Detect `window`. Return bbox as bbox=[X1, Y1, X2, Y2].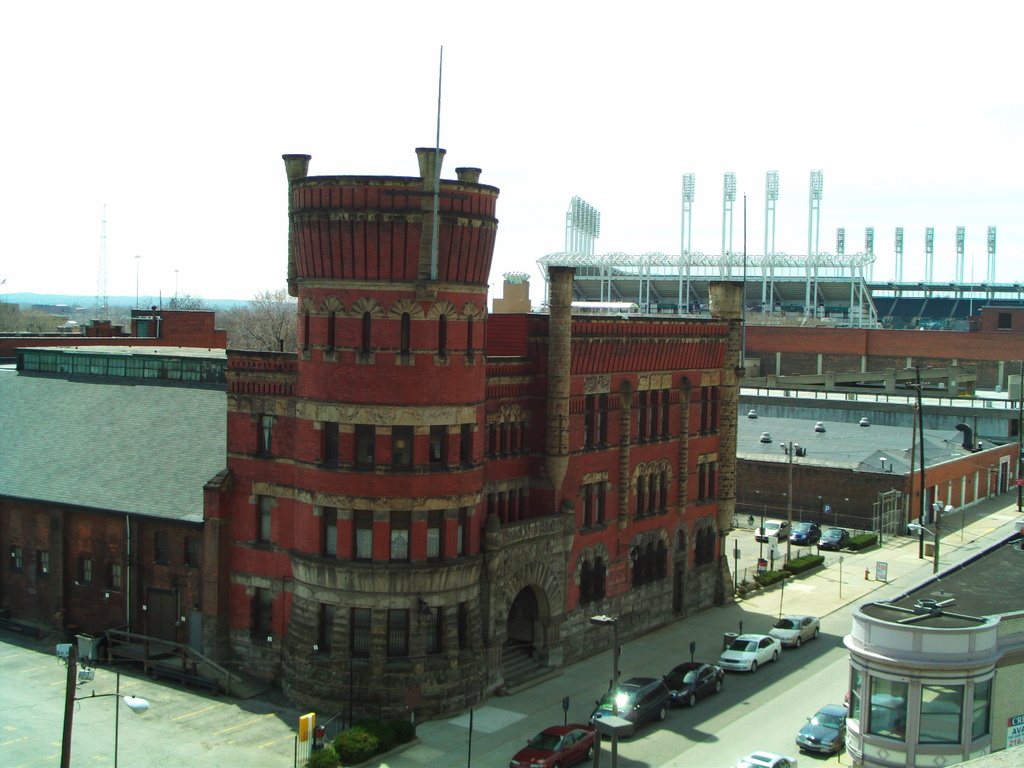
bbox=[628, 529, 677, 589].
